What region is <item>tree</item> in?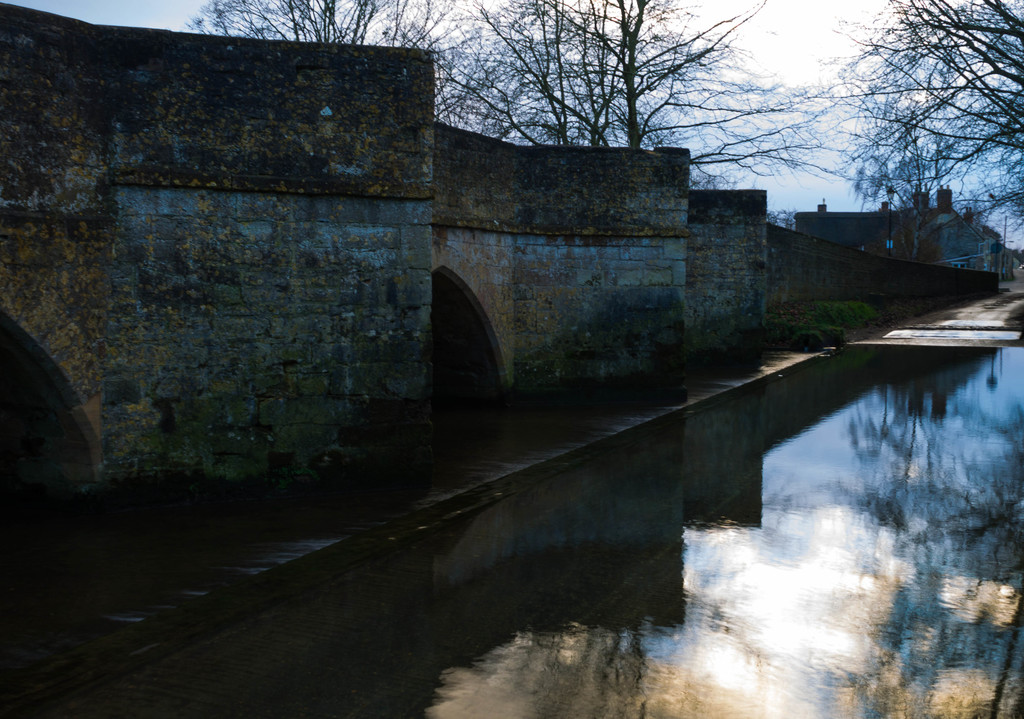
Rect(428, 0, 687, 144).
